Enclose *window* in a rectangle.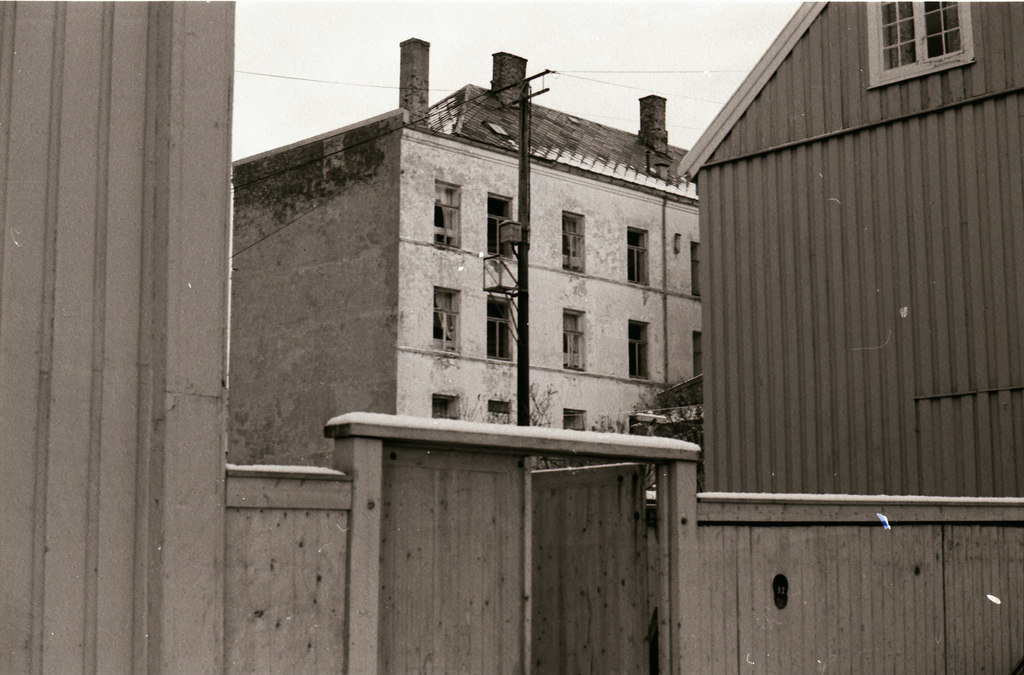
[566, 413, 586, 431].
